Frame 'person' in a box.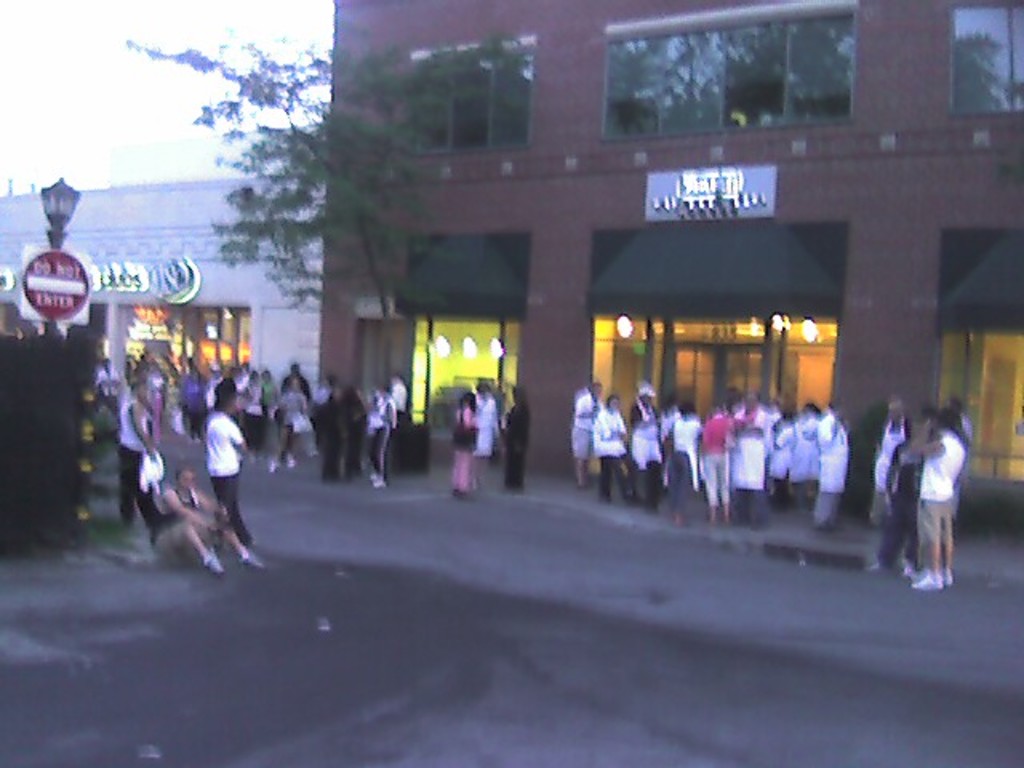
region(206, 389, 254, 546).
